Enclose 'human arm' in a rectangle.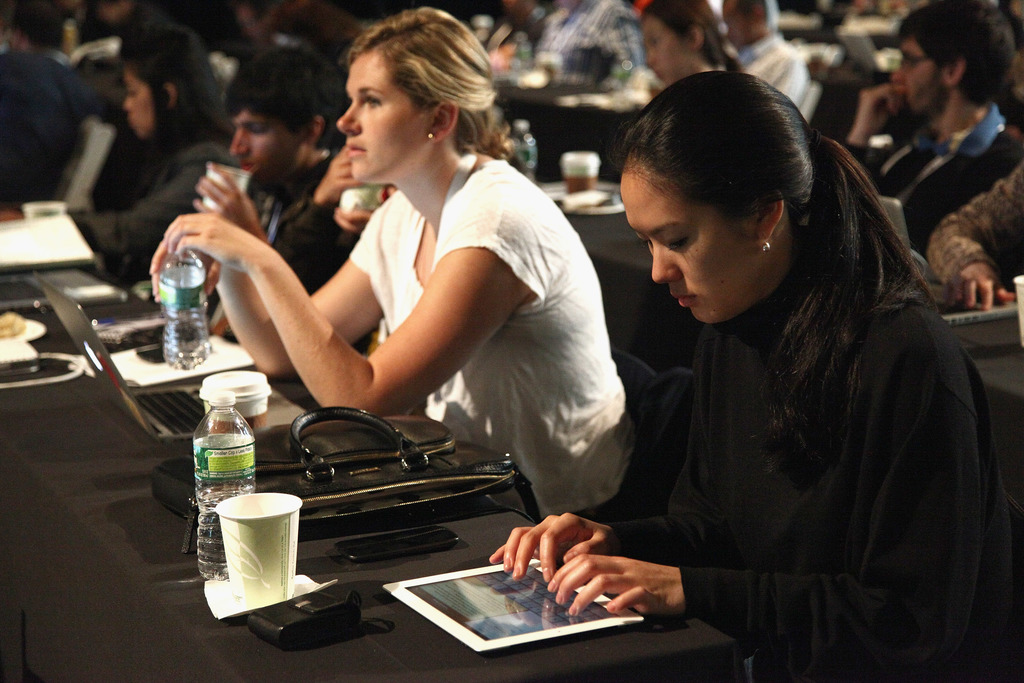
box(492, 344, 717, 583).
